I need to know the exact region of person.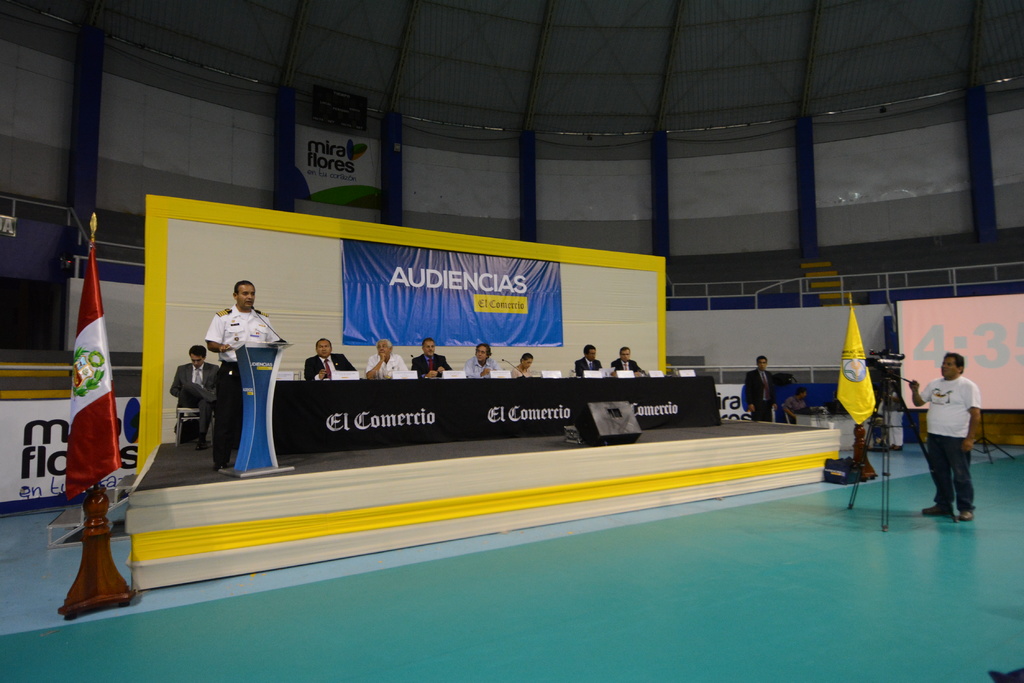
Region: (611,347,645,380).
